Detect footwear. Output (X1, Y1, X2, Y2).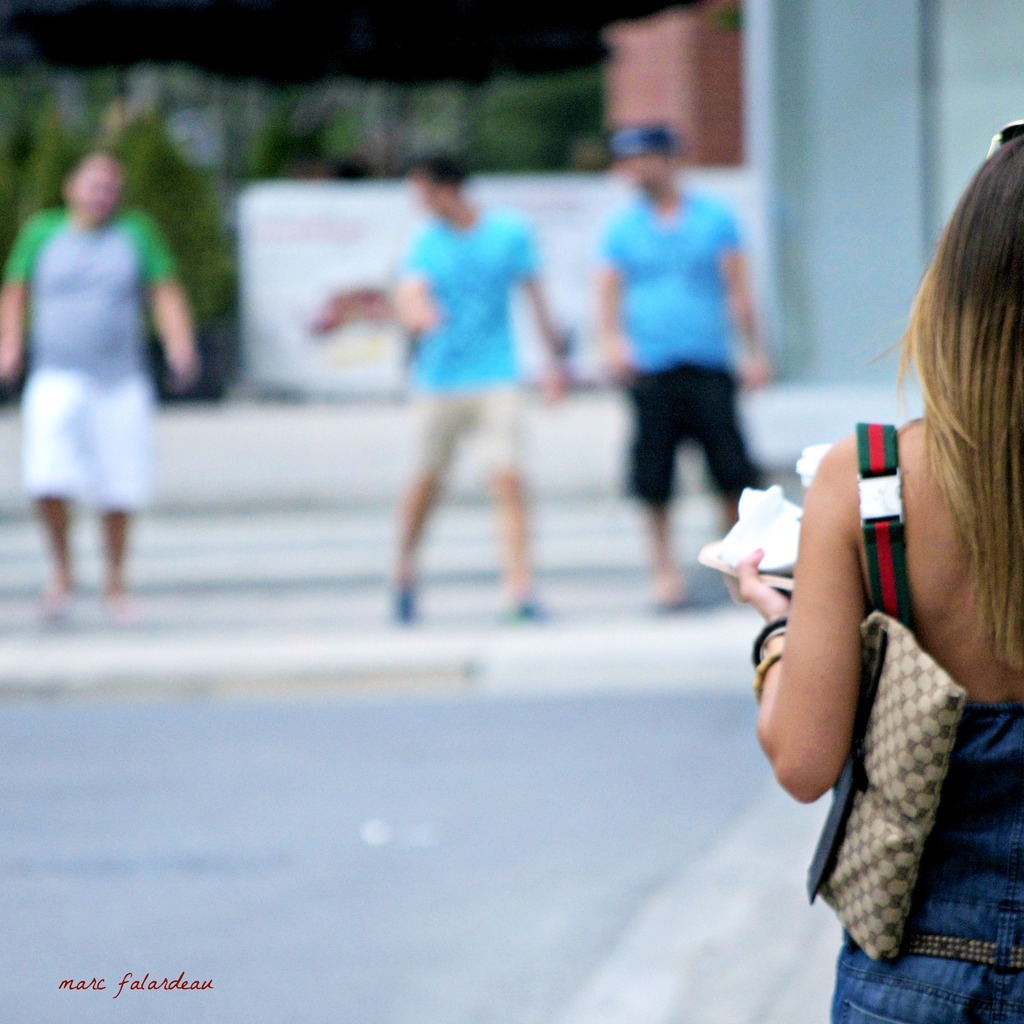
(510, 595, 541, 618).
